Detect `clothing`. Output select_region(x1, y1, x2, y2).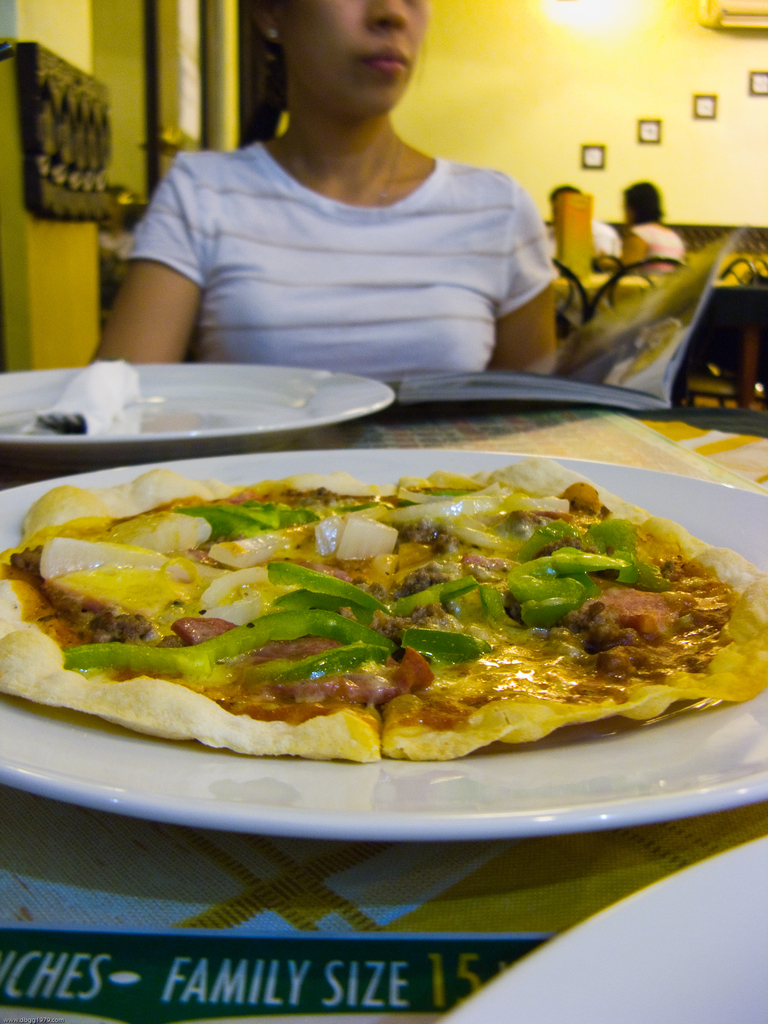
select_region(541, 223, 625, 276).
